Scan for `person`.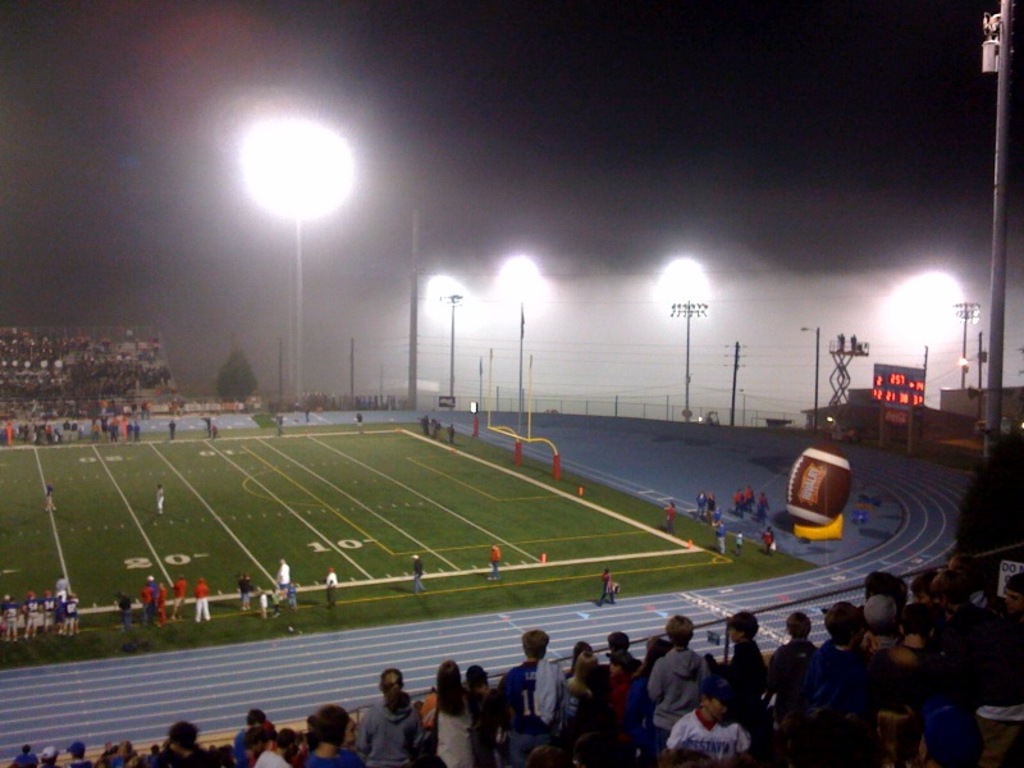
Scan result: bbox=[116, 594, 134, 626].
